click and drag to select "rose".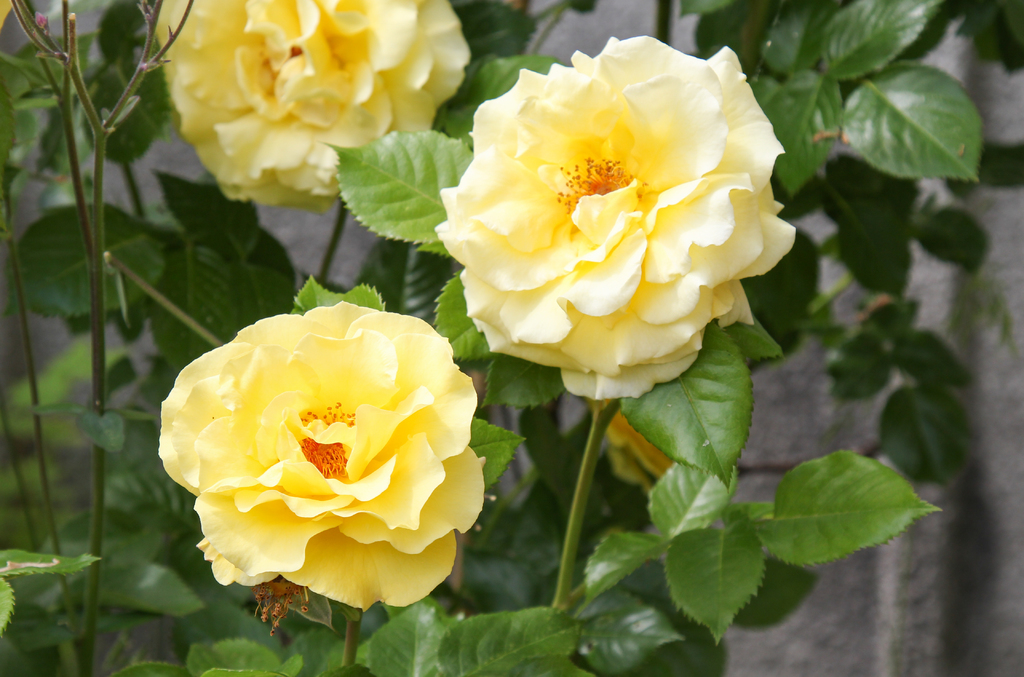
Selection: box(430, 33, 797, 399).
